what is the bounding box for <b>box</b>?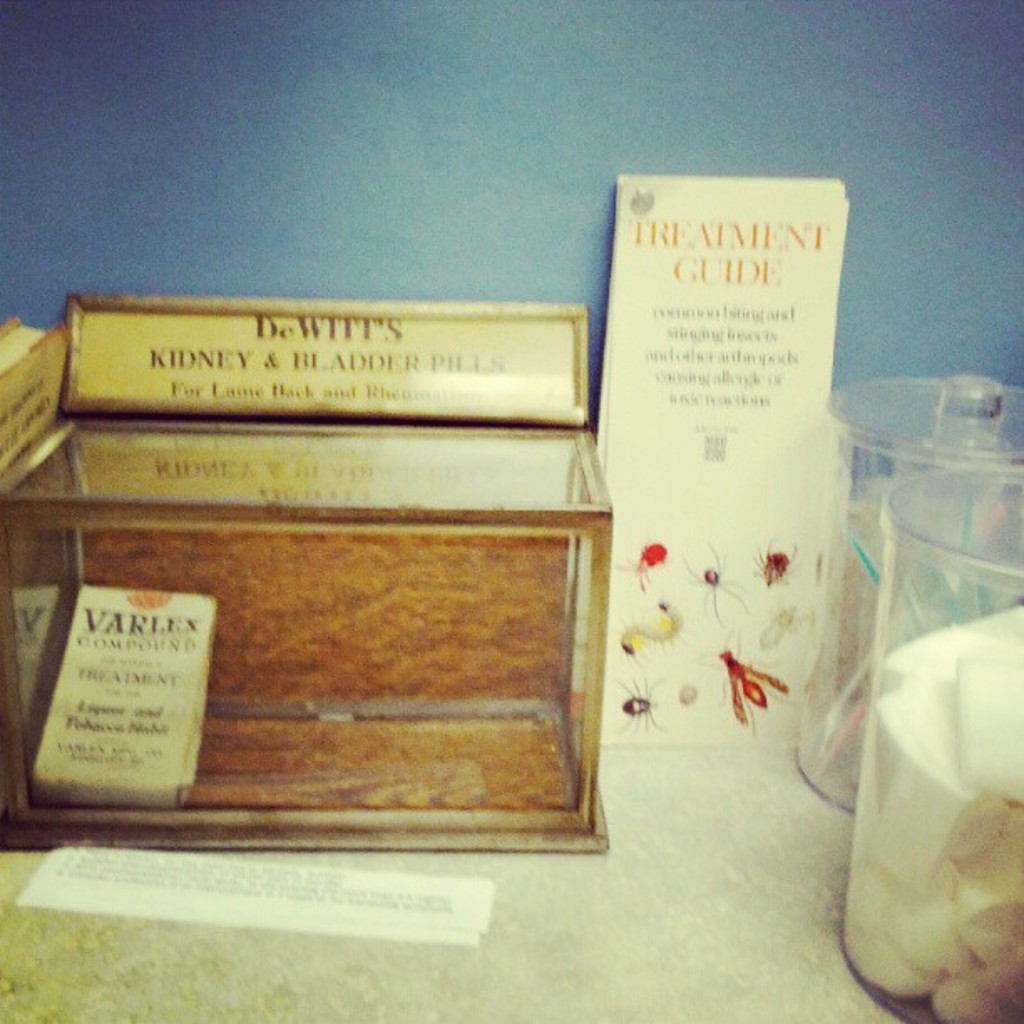
region(0, 427, 609, 843).
